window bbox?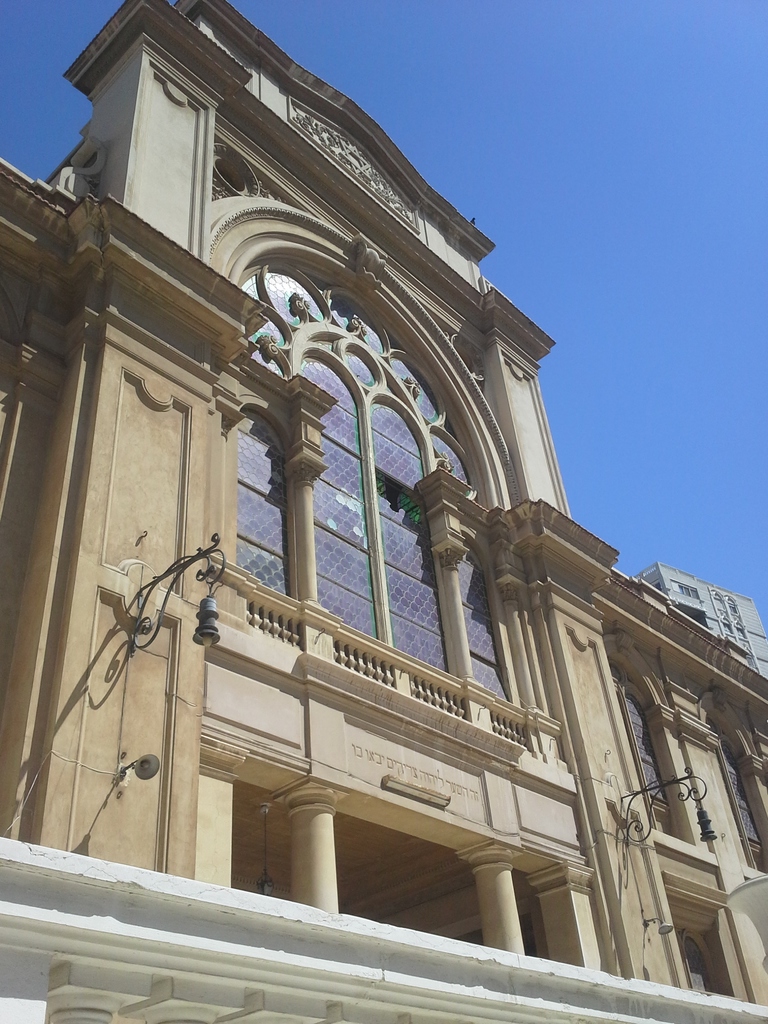
bbox=[212, 237, 491, 696]
